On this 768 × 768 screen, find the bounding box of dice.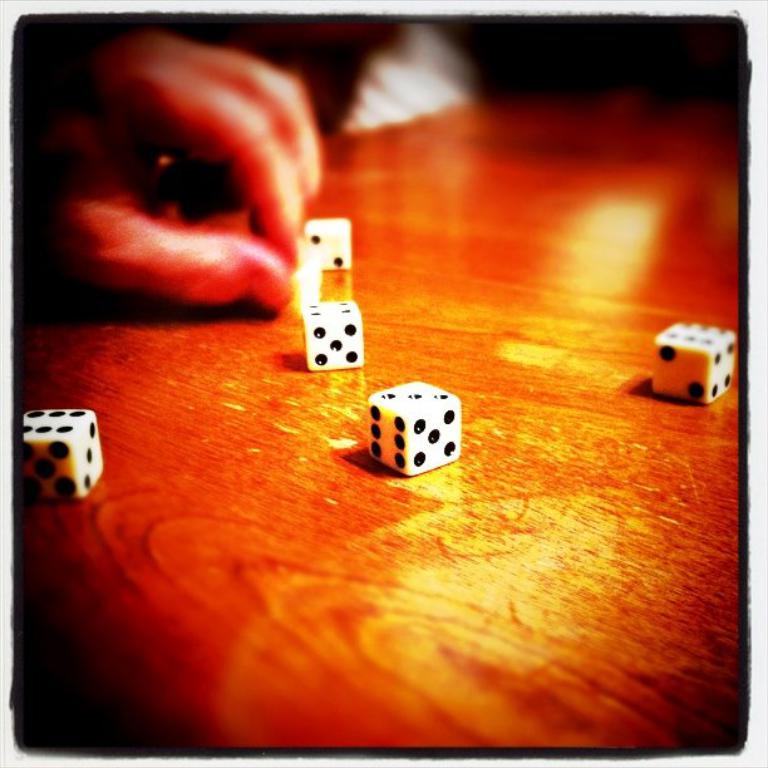
Bounding box: (363,380,459,477).
